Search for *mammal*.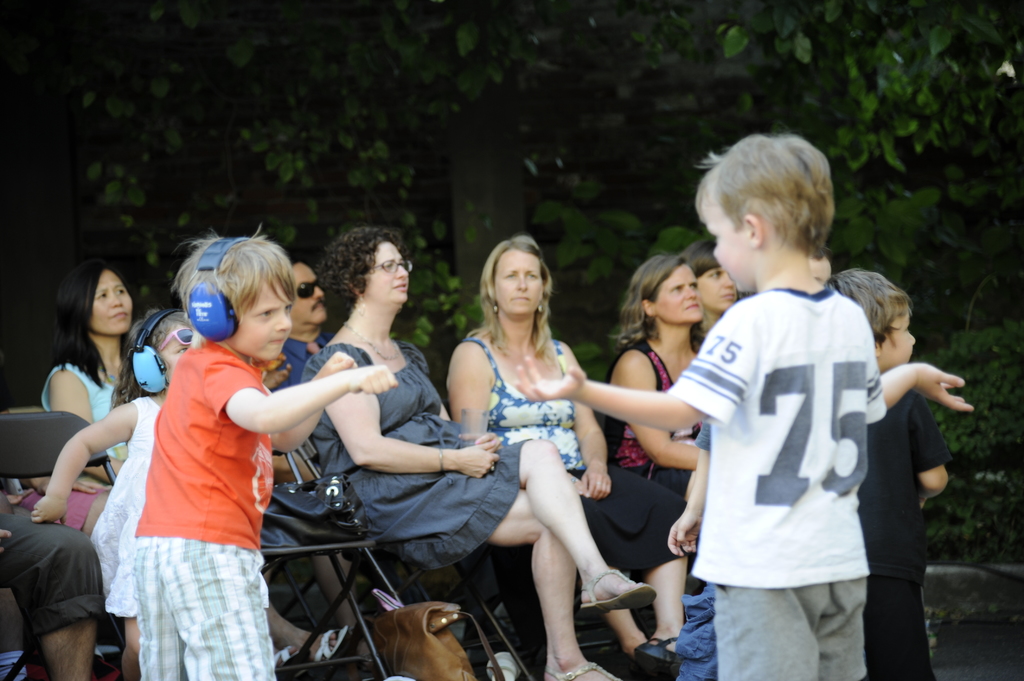
Found at rect(303, 218, 662, 680).
